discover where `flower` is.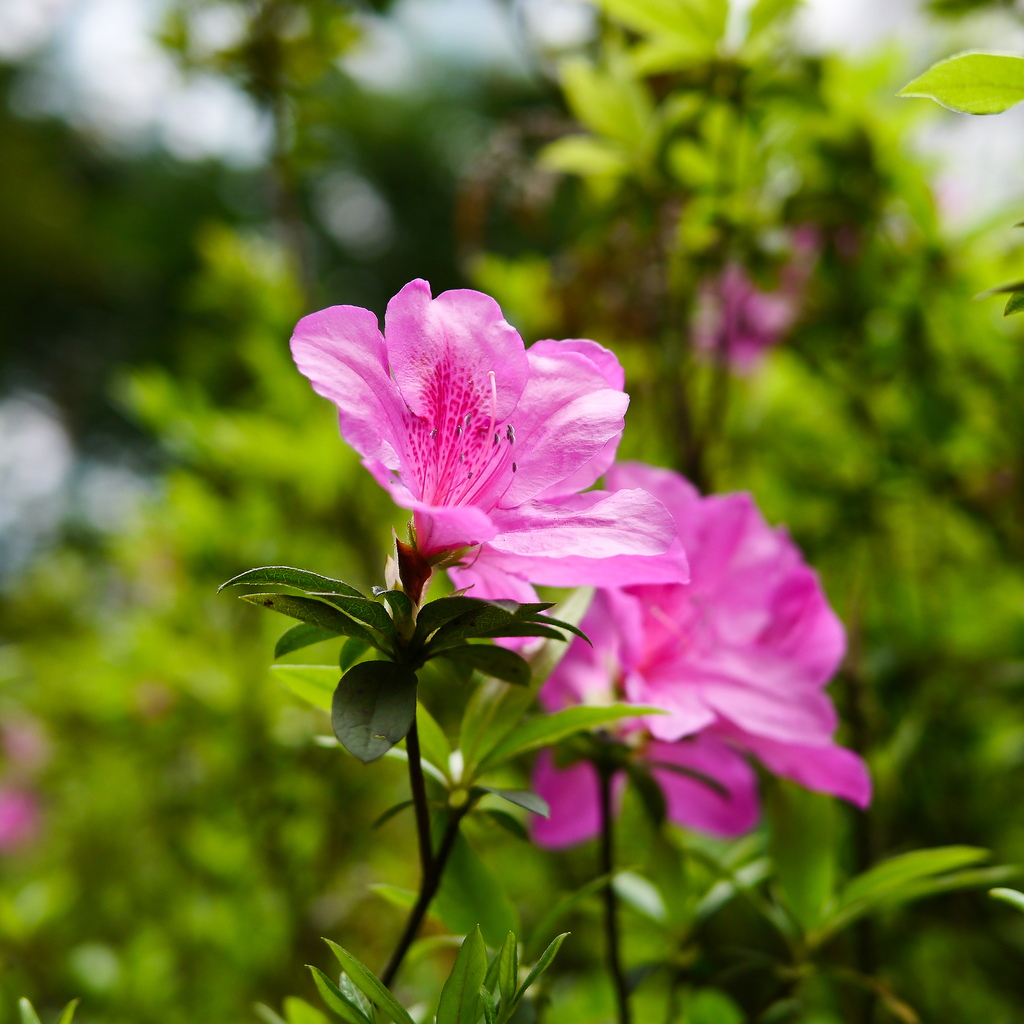
Discovered at detection(277, 276, 690, 660).
